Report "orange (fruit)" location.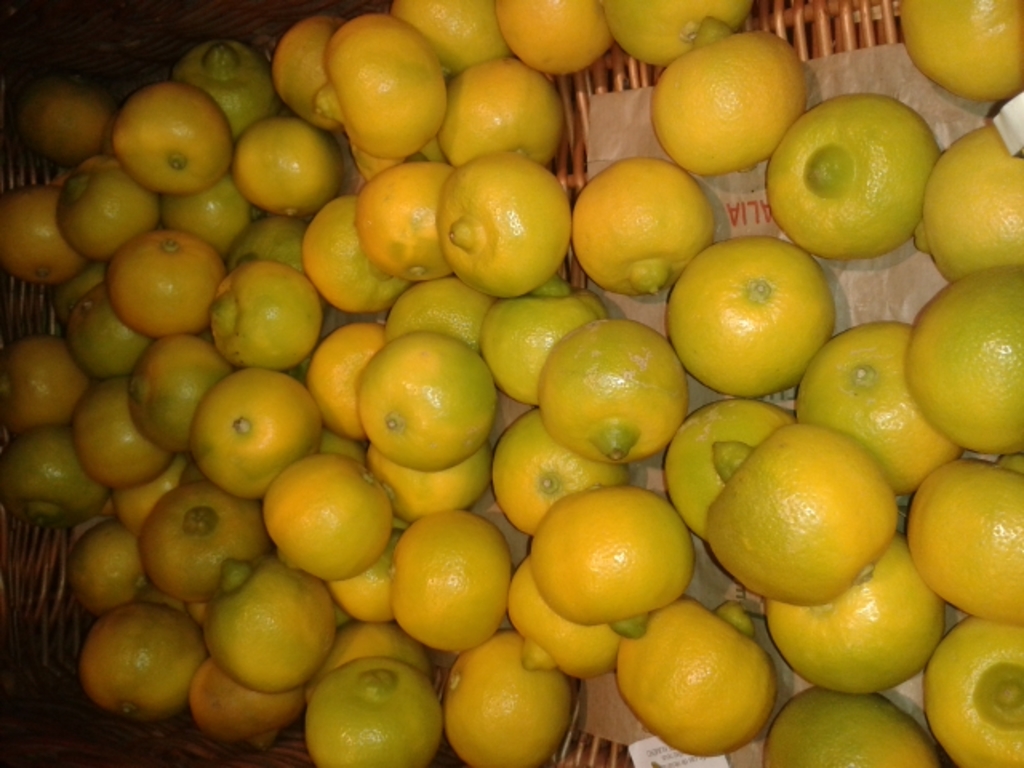
Report: (left=773, top=94, right=942, bottom=264).
